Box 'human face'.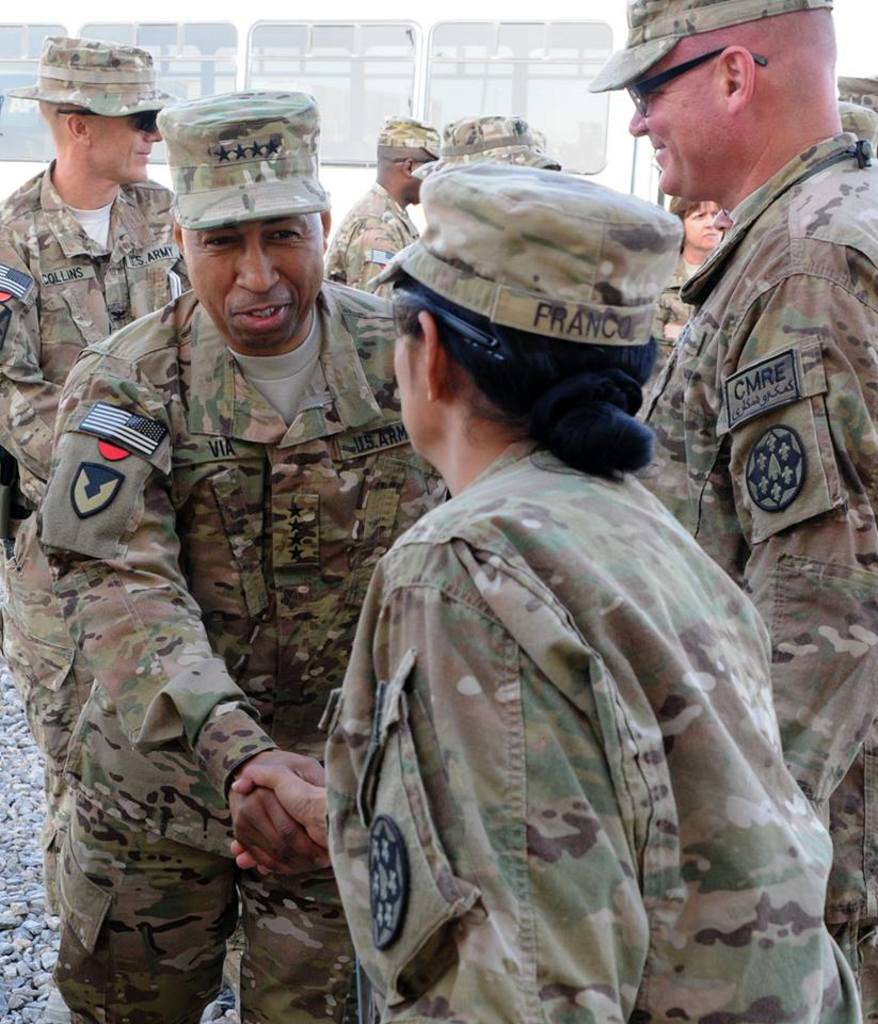
region(685, 201, 728, 253).
